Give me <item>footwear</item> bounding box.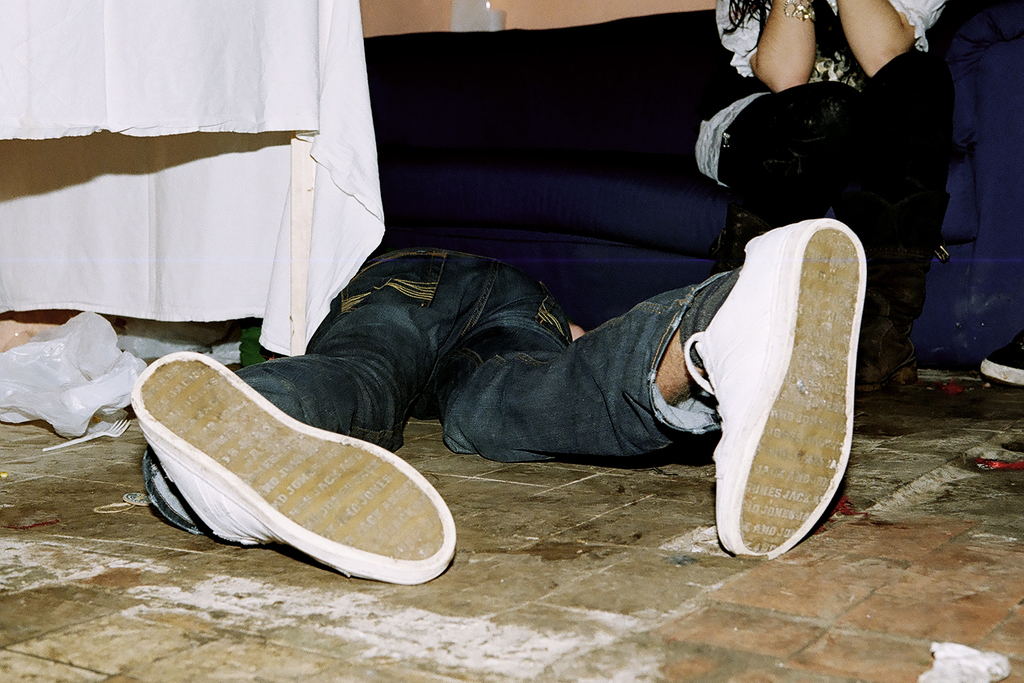
detection(119, 358, 468, 588).
